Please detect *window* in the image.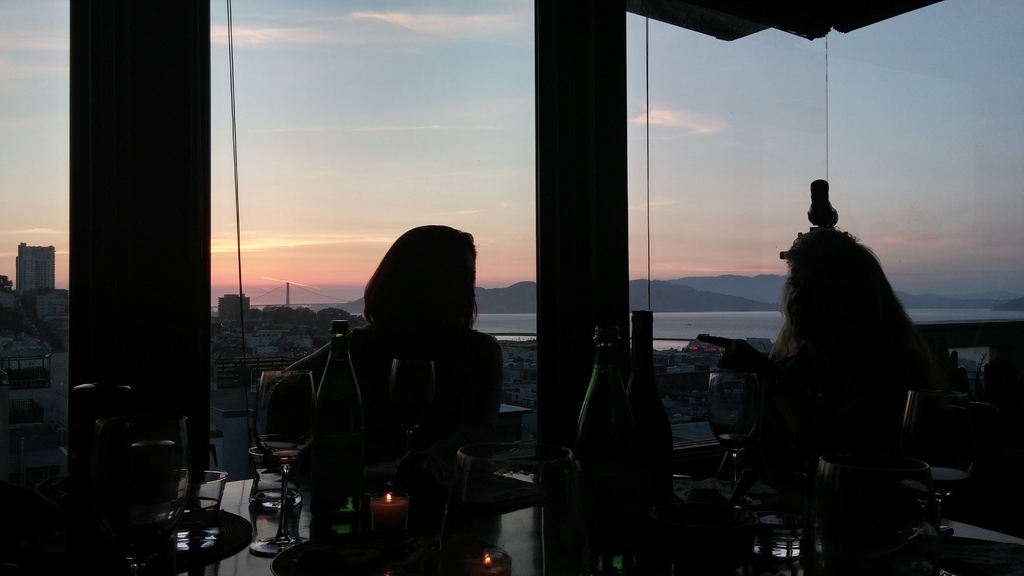
bbox=(0, 3, 70, 479).
